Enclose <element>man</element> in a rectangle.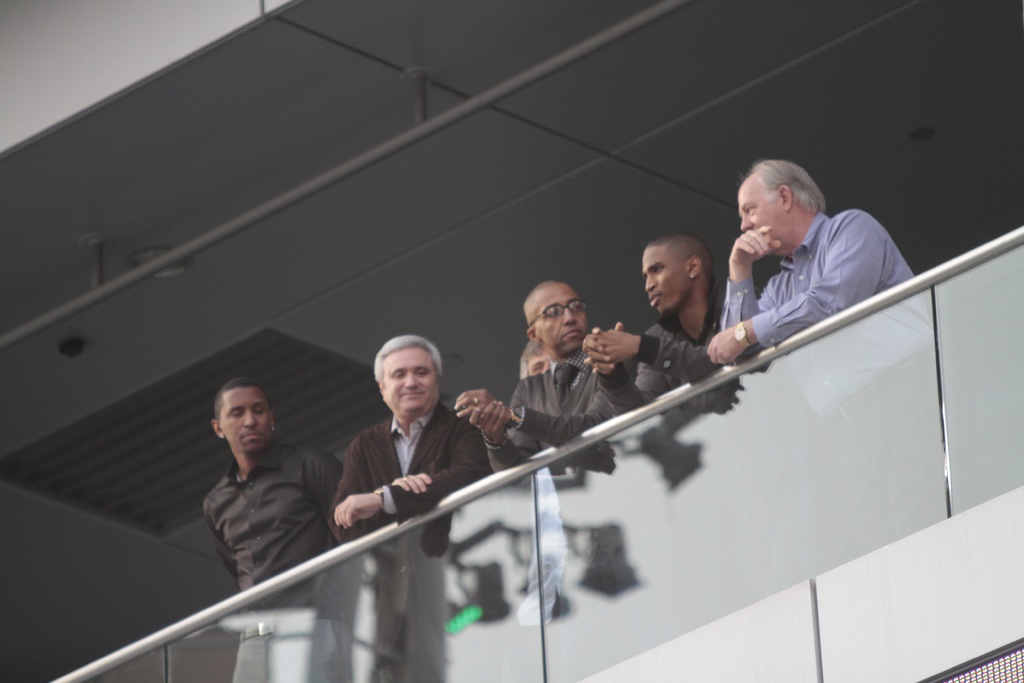
bbox=[452, 278, 618, 473].
